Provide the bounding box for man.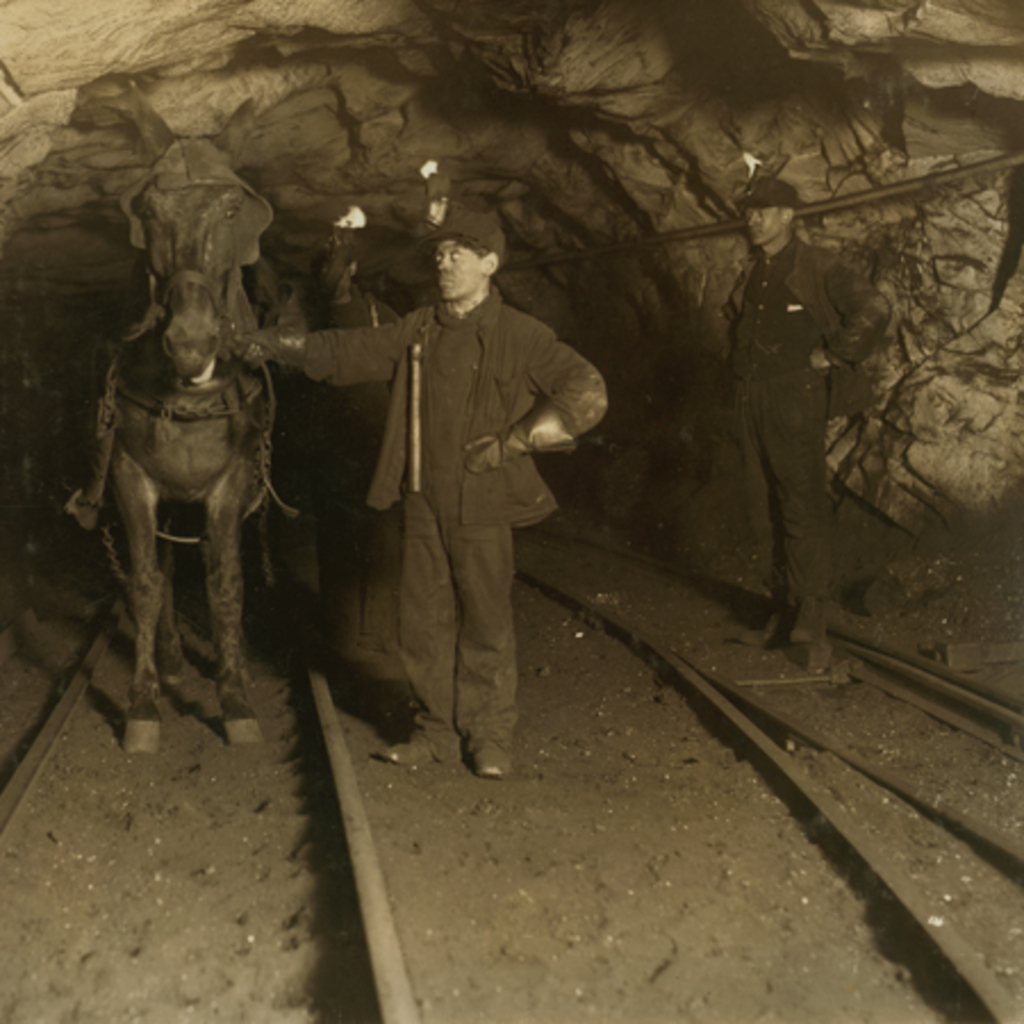
<region>717, 173, 887, 664</region>.
